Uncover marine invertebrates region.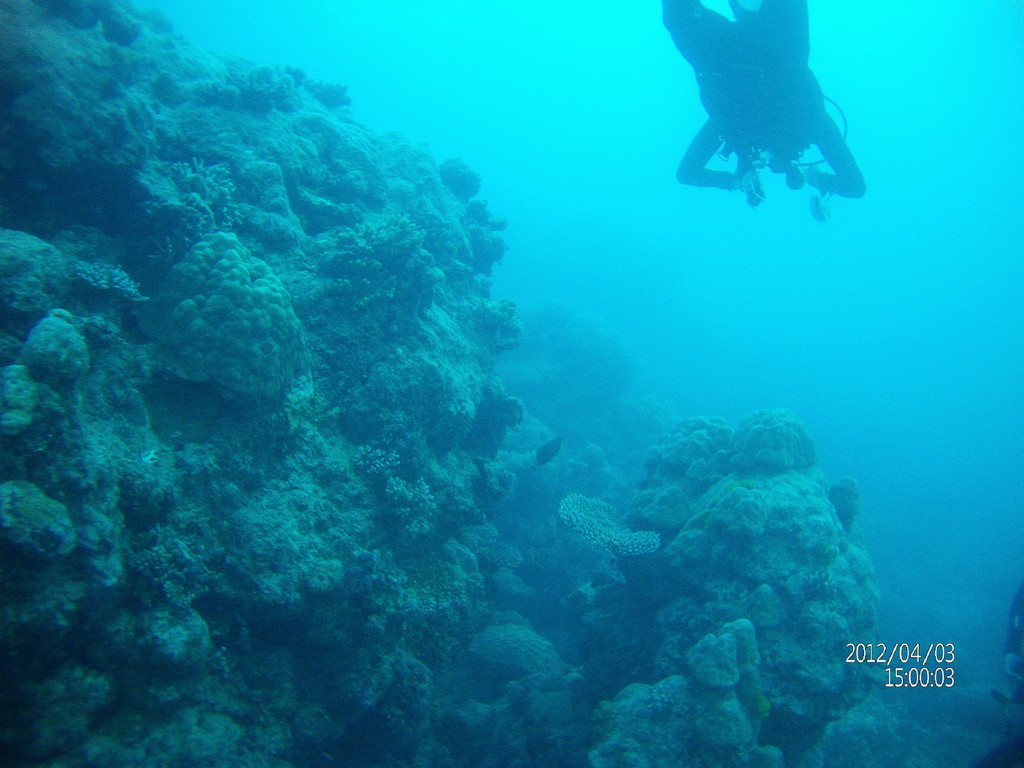
Uncovered: 728:403:821:476.
